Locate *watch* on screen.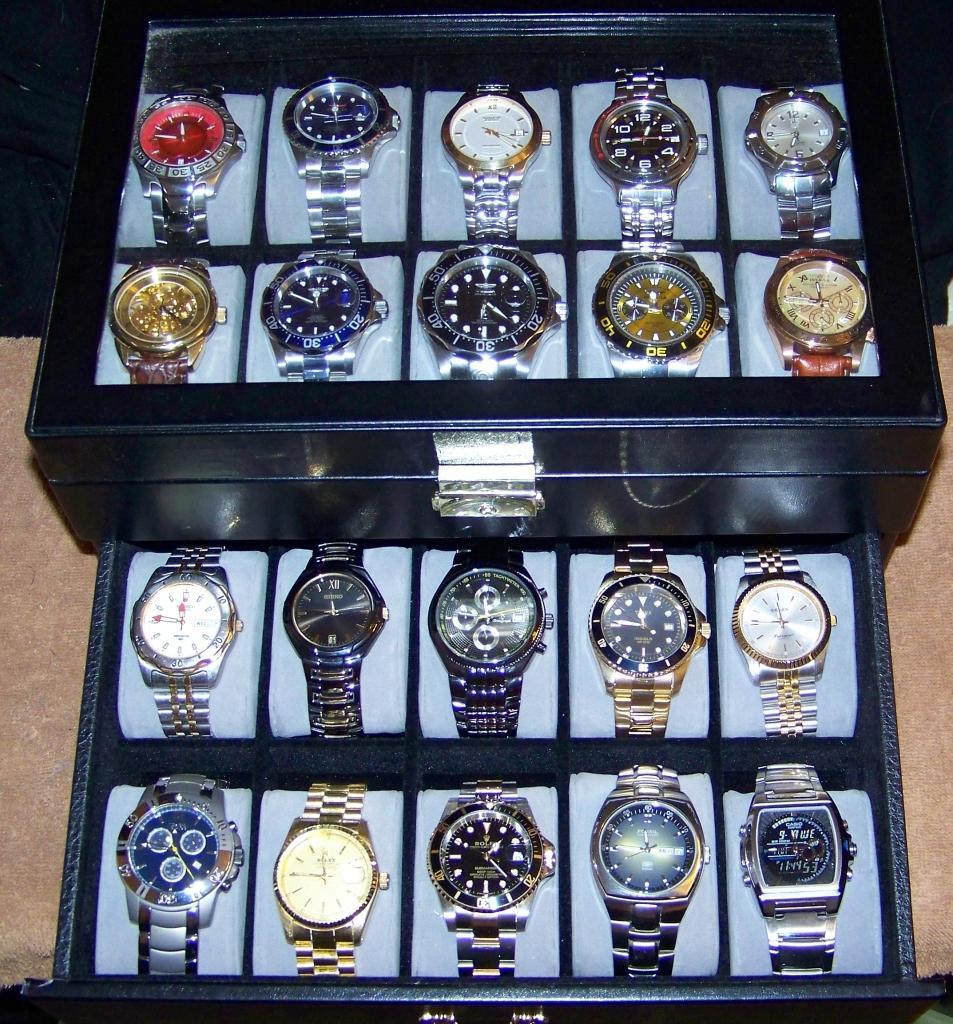
On screen at 114, 772, 247, 974.
